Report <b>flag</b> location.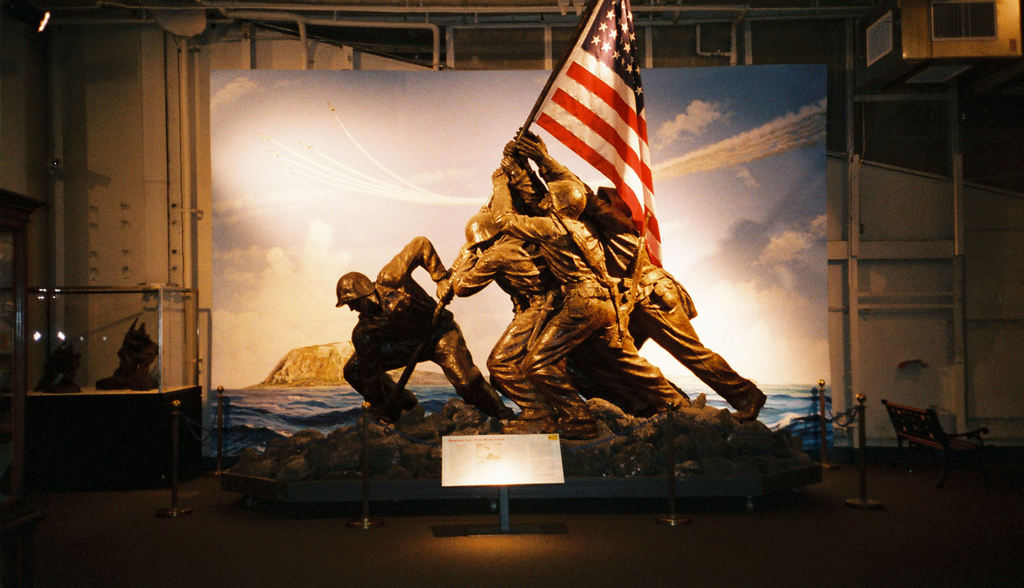
Report: region(511, 4, 662, 225).
